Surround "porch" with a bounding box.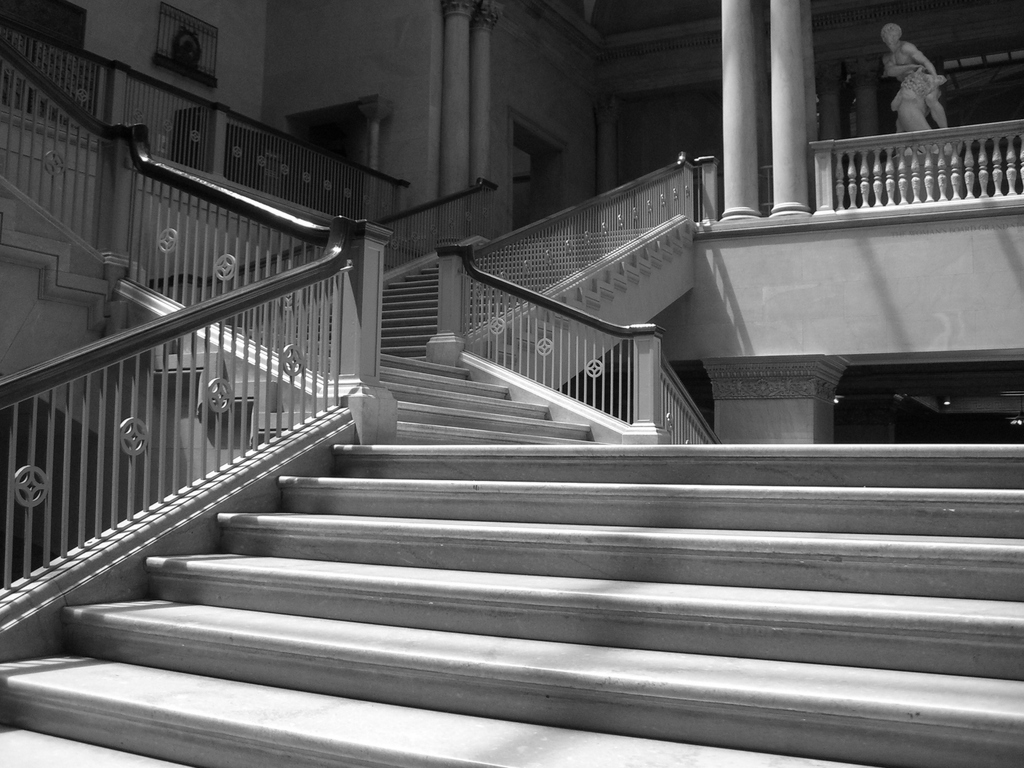
x1=0, y1=0, x2=1023, y2=767.
